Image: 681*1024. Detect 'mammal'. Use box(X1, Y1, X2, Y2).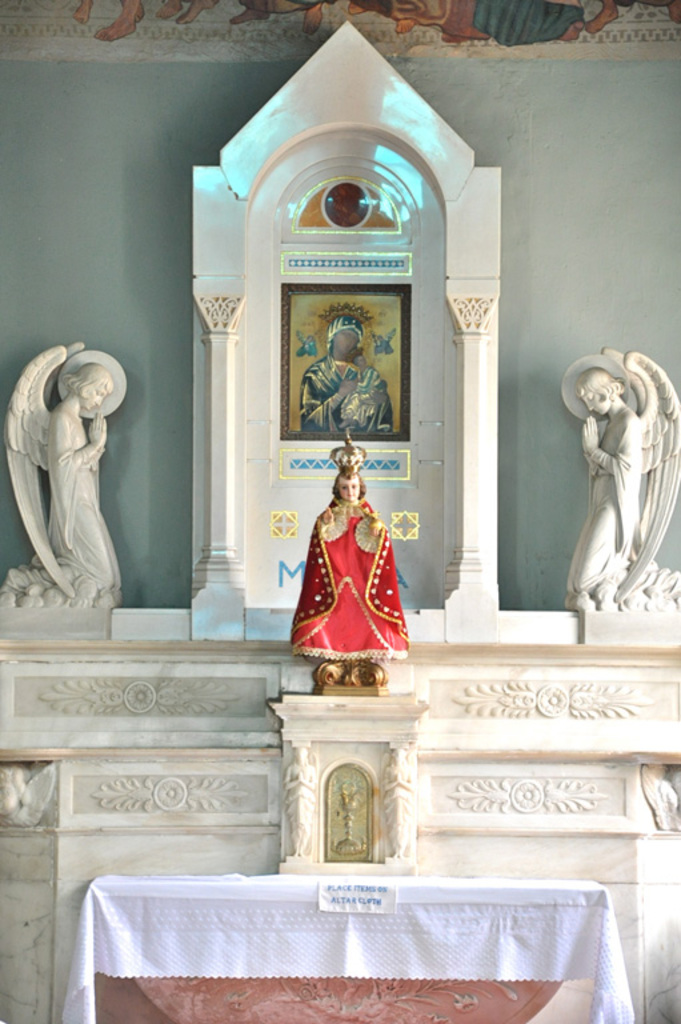
box(280, 739, 317, 857).
